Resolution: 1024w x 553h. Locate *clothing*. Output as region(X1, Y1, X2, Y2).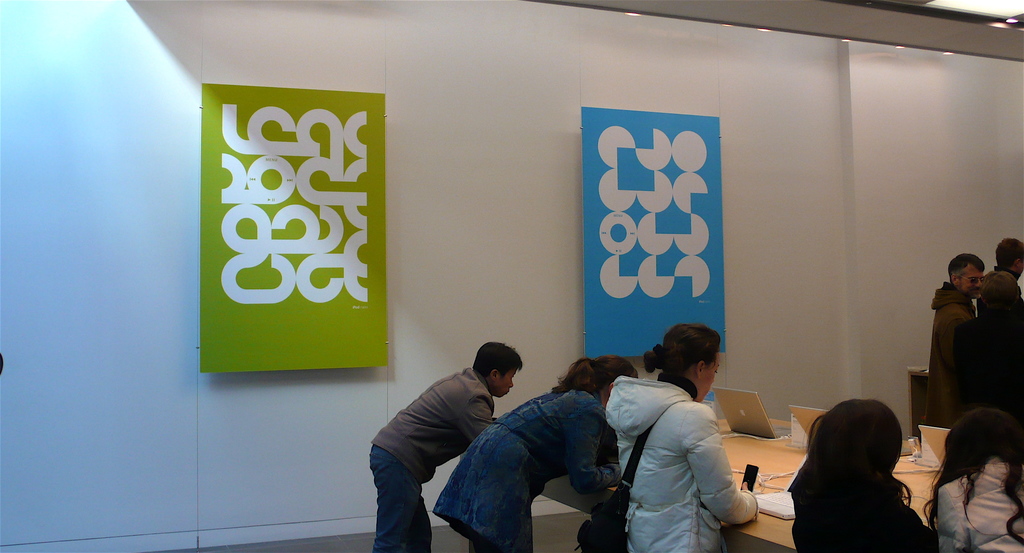
region(935, 457, 1023, 552).
